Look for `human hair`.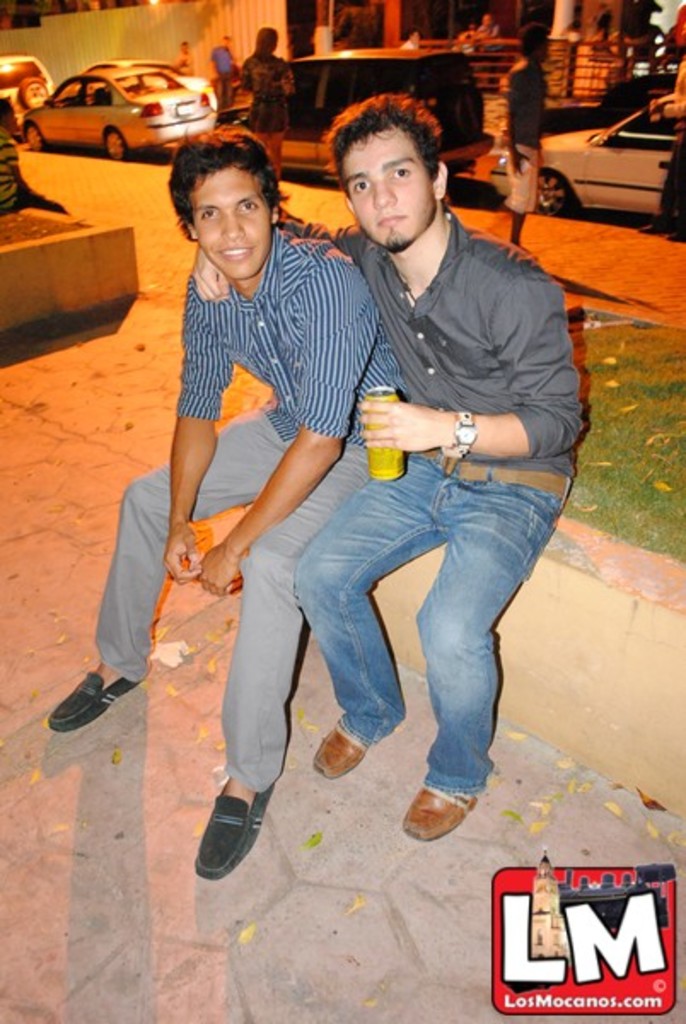
Found: rect(159, 116, 282, 273).
